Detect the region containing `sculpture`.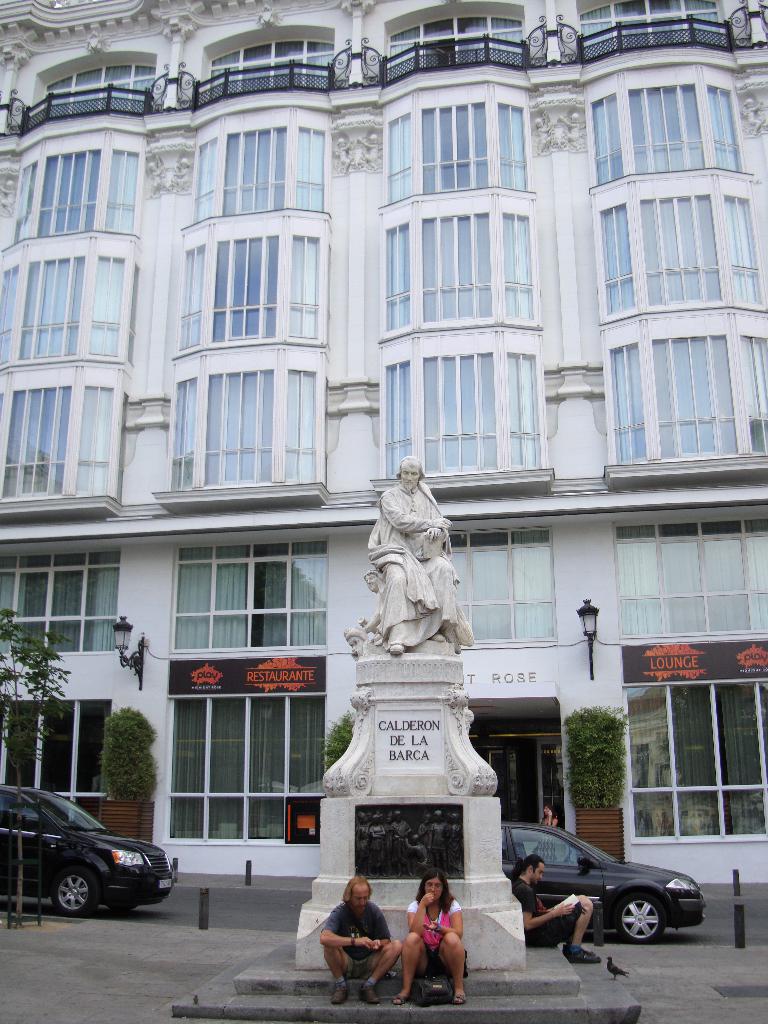
box=[739, 93, 765, 138].
